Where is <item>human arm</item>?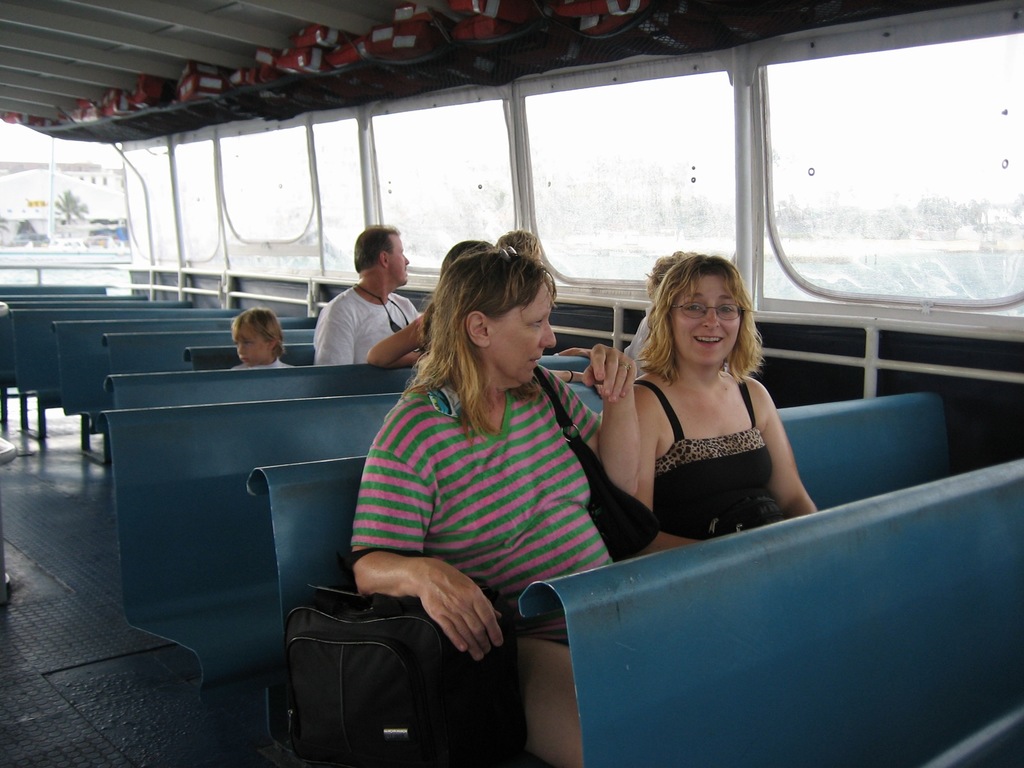
[307, 301, 351, 365].
